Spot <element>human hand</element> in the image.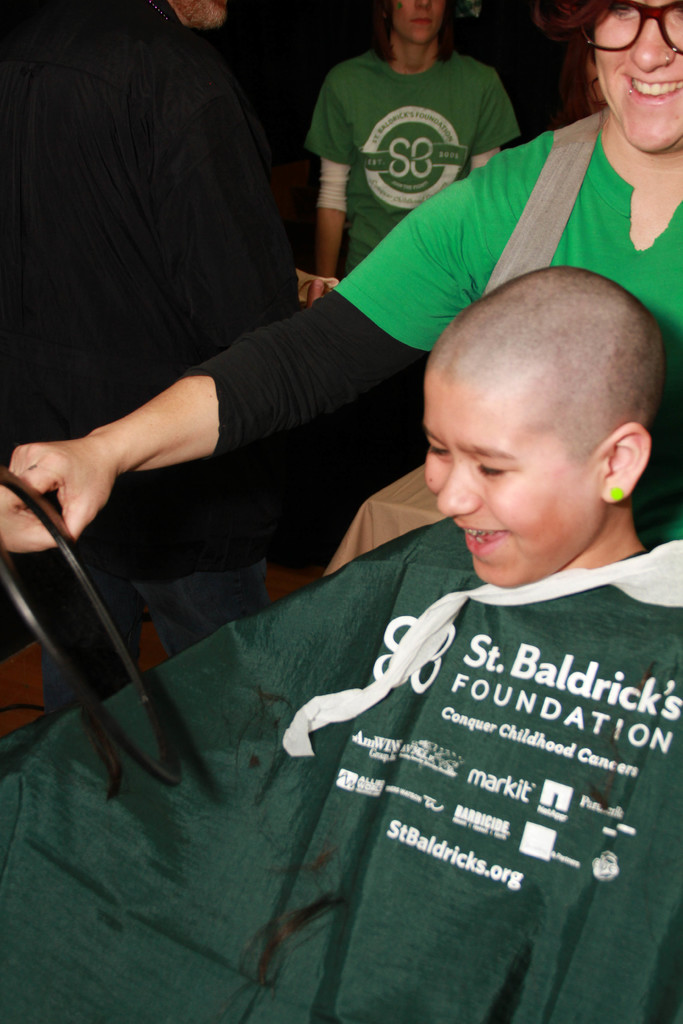
<element>human hand</element> found at bbox=[34, 395, 224, 523].
